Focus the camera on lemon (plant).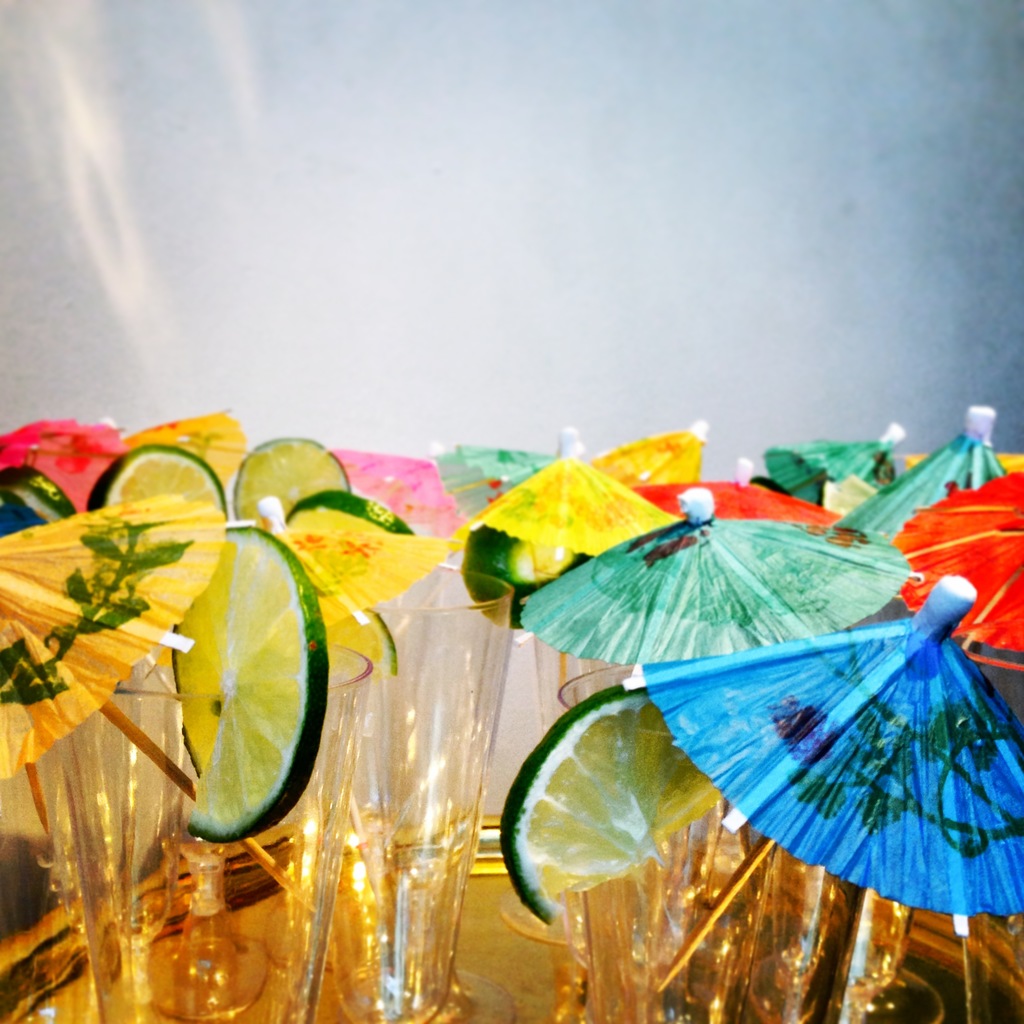
Focus region: bbox=(79, 447, 226, 545).
